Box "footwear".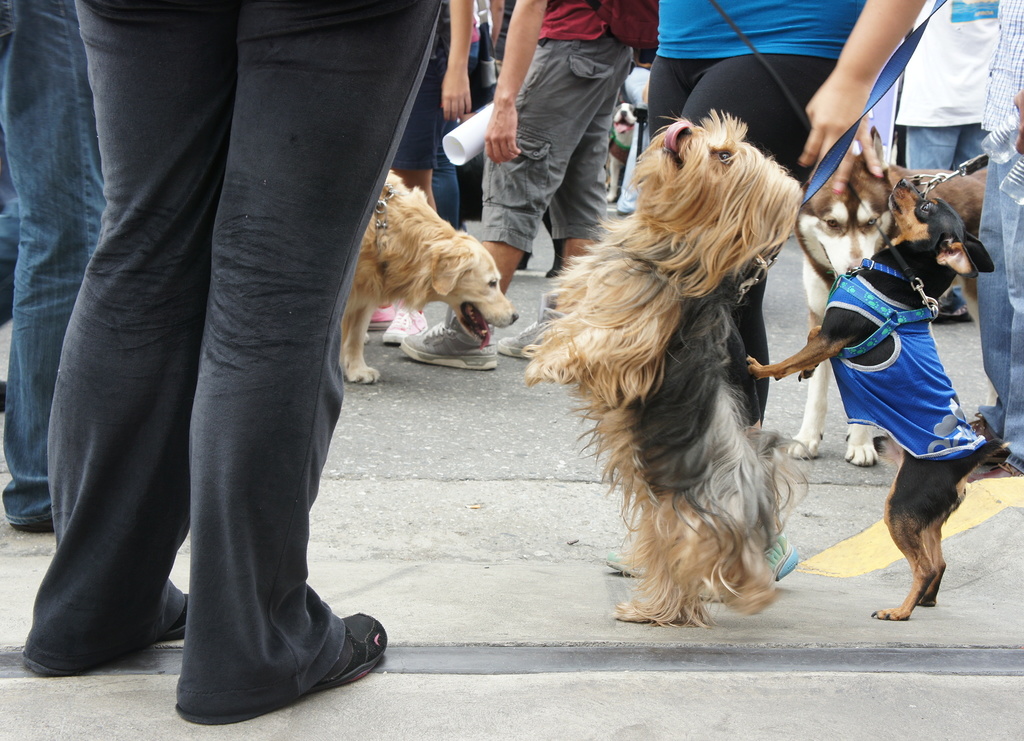
locate(174, 609, 389, 728).
